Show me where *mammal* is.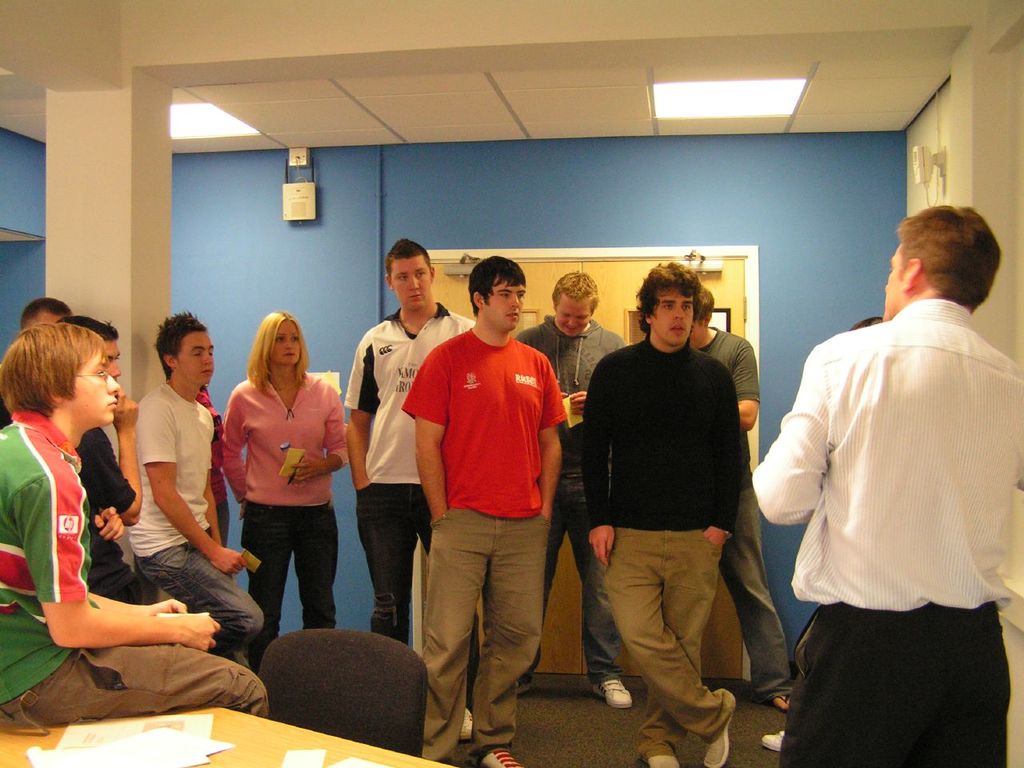
*mammal* is at bbox=[20, 298, 70, 330].
